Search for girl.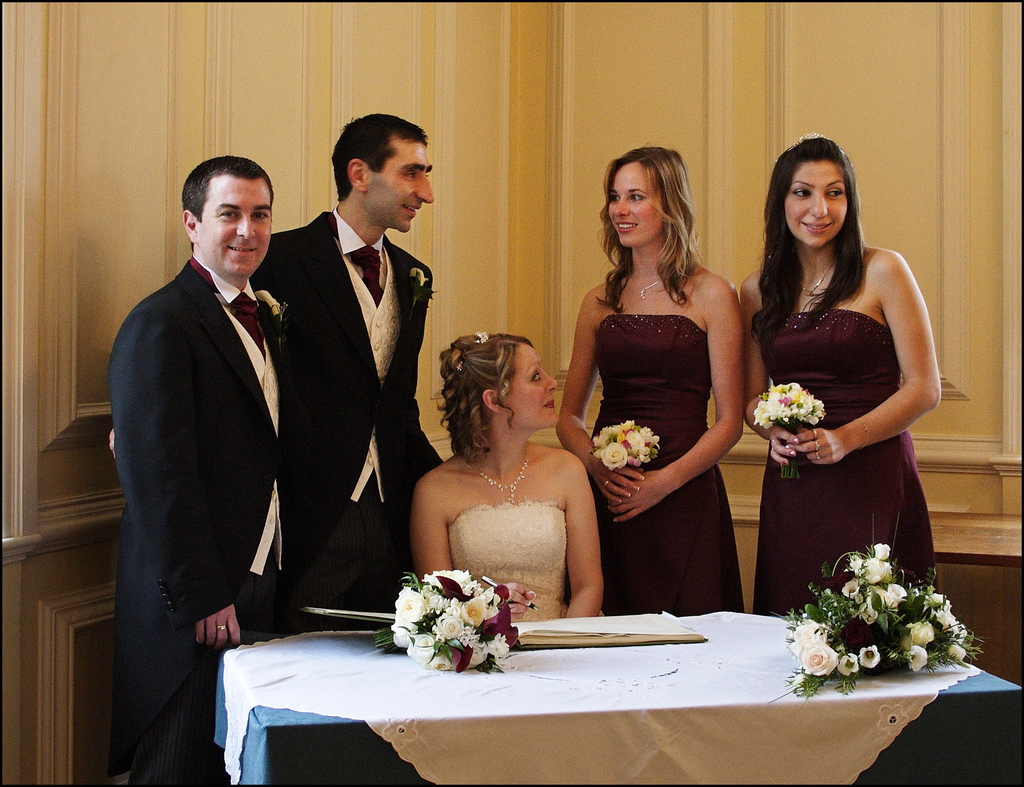
Found at {"left": 554, "top": 141, "right": 743, "bottom": 617}.
